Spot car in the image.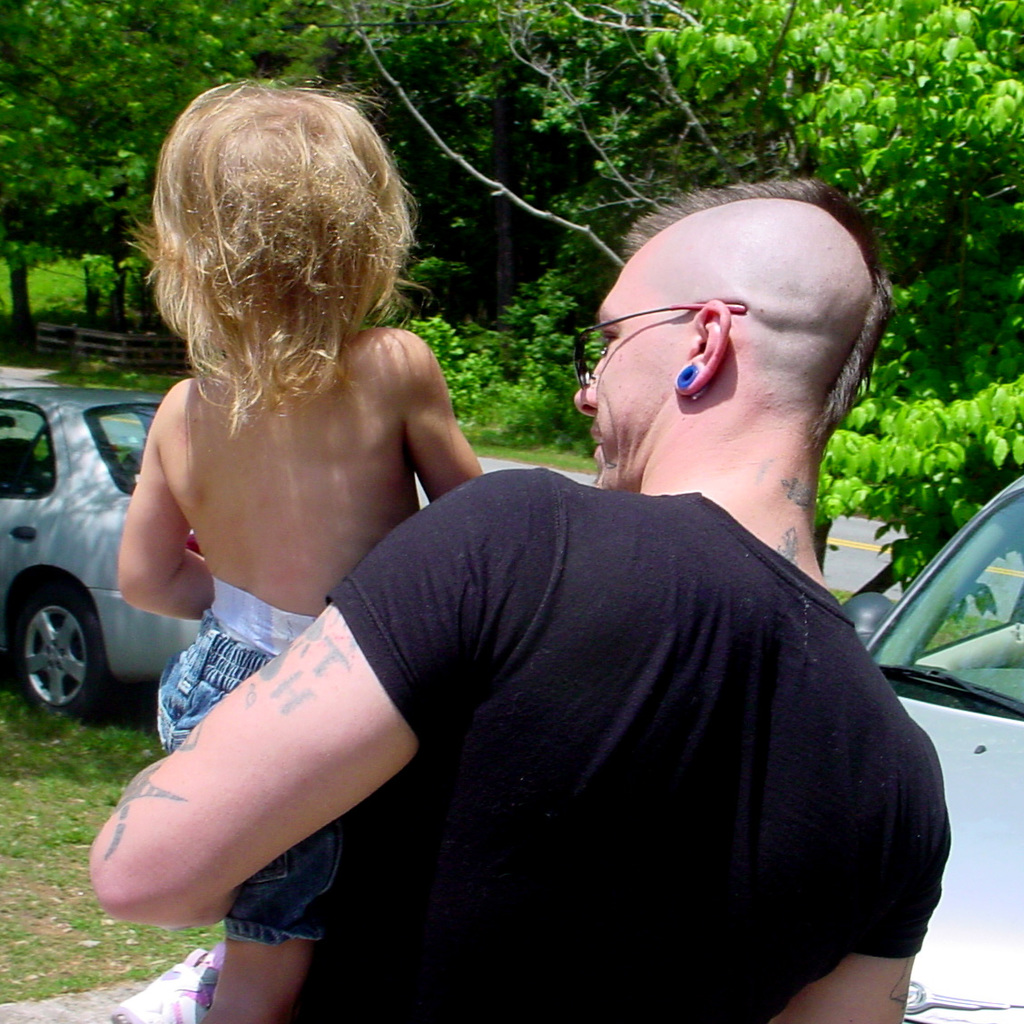
car found at bbox=[0, 388, 204, 716].
